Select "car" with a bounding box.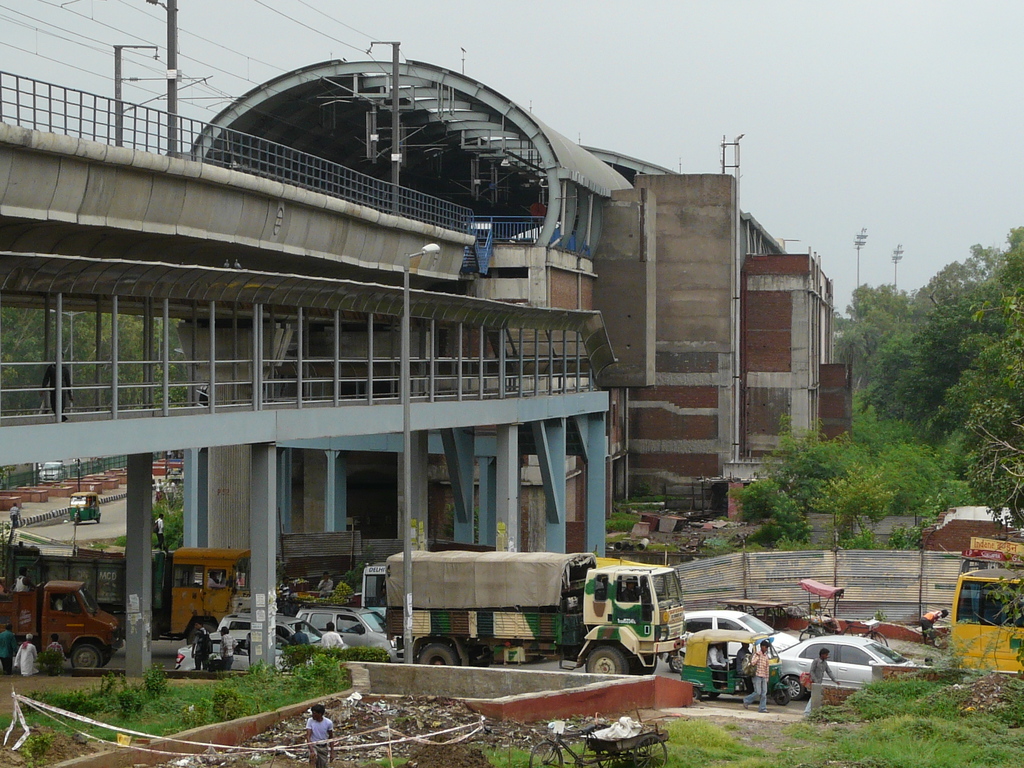
Rect(683, 607, 807, 662).
